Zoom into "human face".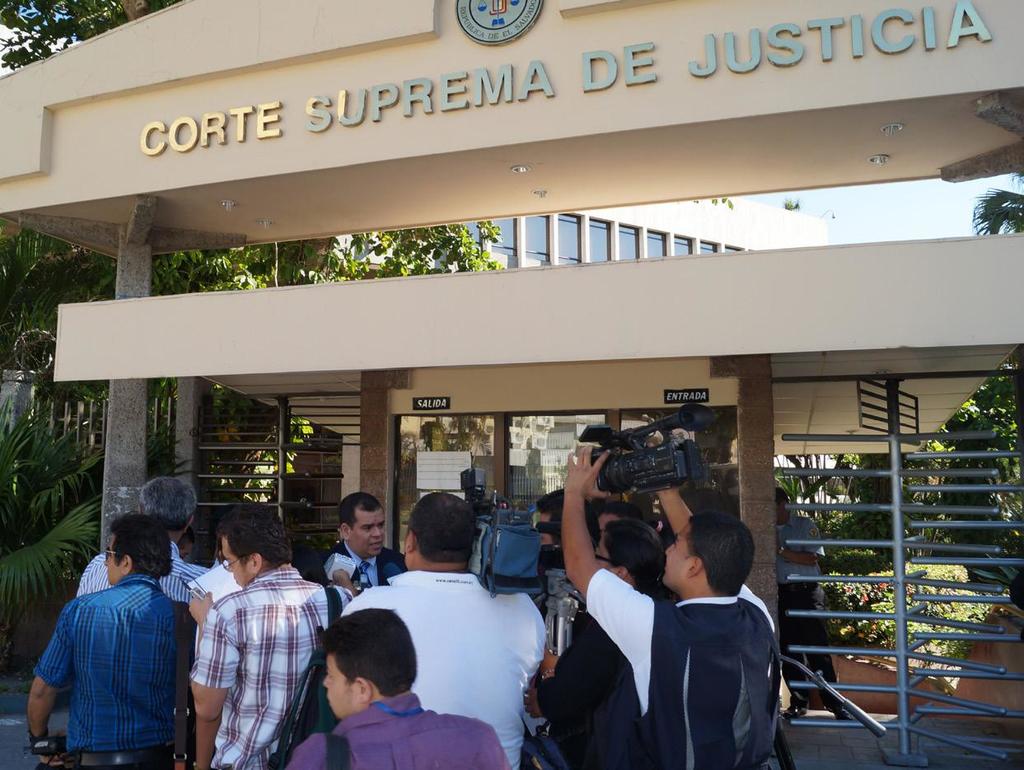
Zoom target: {"x1": 320, "y1": 651, "x2": 358, "y2": 718}.
